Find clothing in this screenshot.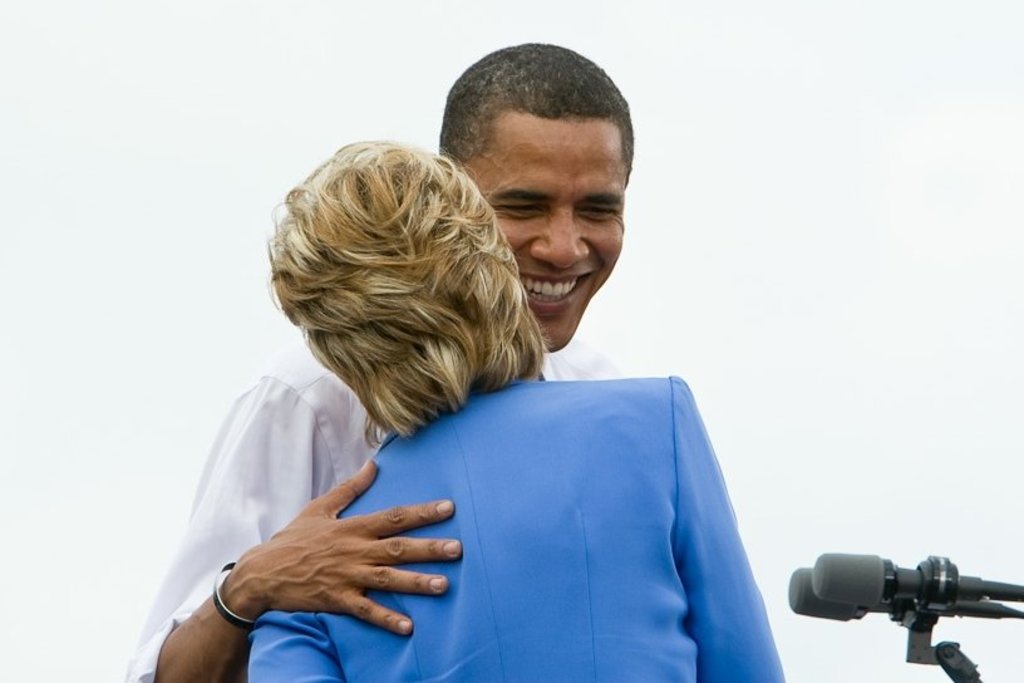
The bounding box for clothing is <region>240, 385, 792, 682</region>.
